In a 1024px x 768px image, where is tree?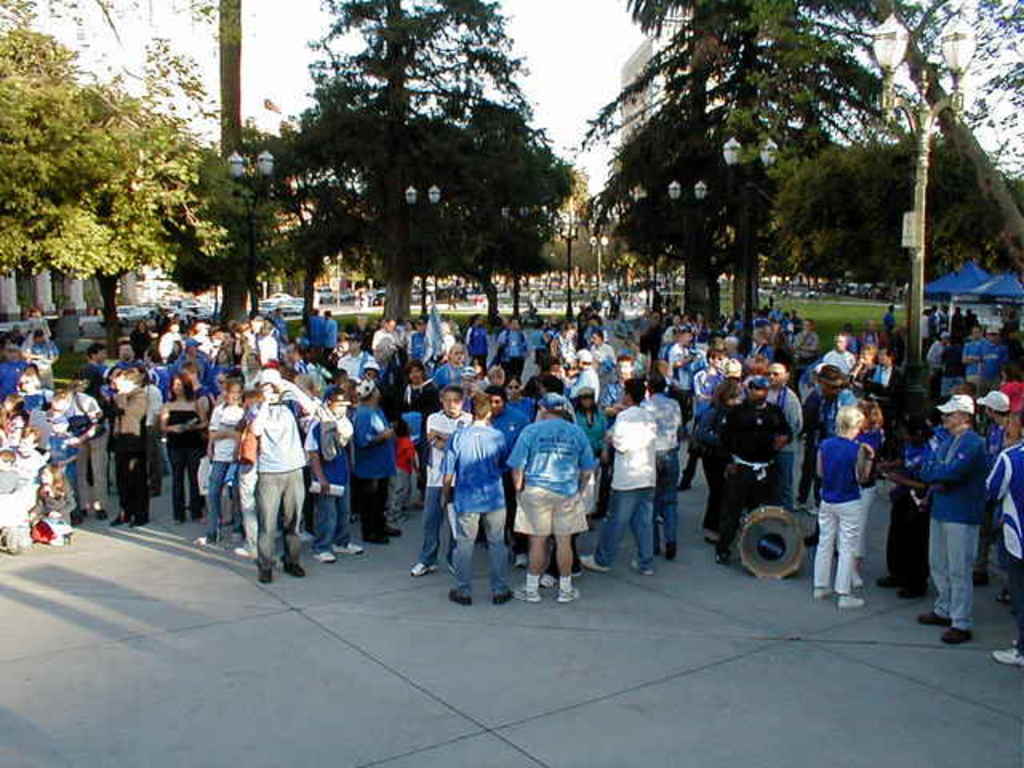
locate(59, 86, 181, 363).
